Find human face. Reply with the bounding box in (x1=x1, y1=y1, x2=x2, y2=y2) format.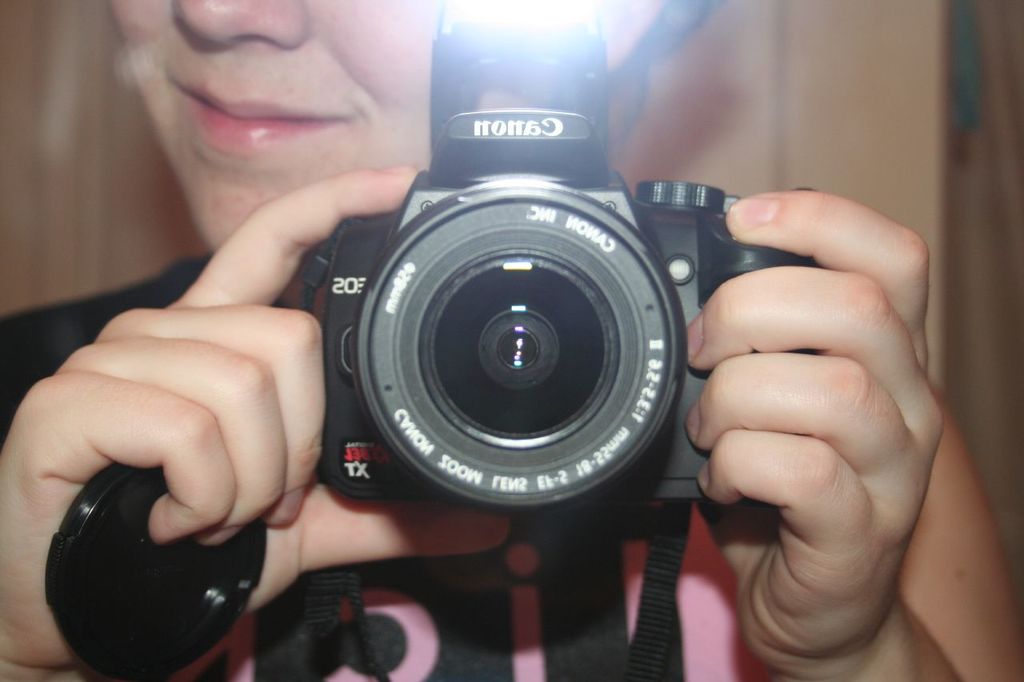
(x1=112, y1=0, x2=426, y2=247).
